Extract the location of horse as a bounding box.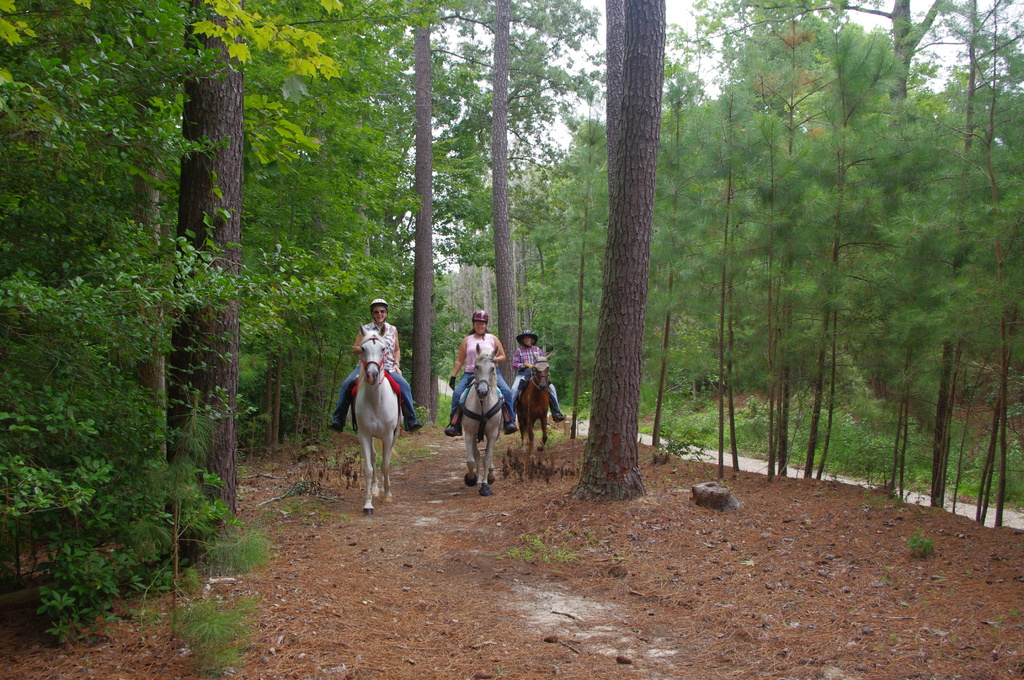
330:332:411:514.
